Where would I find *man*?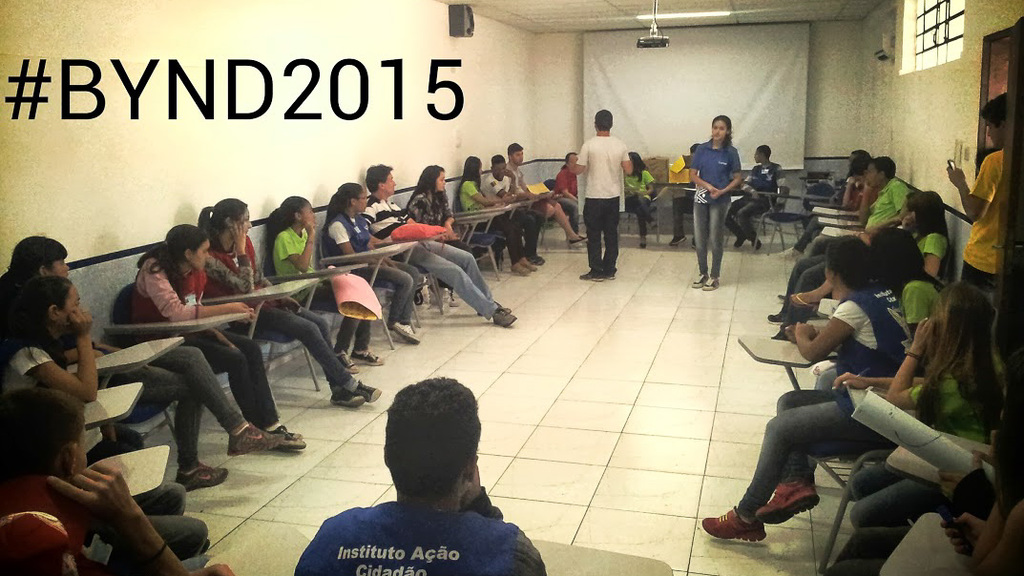
At (504,139,589,245).
